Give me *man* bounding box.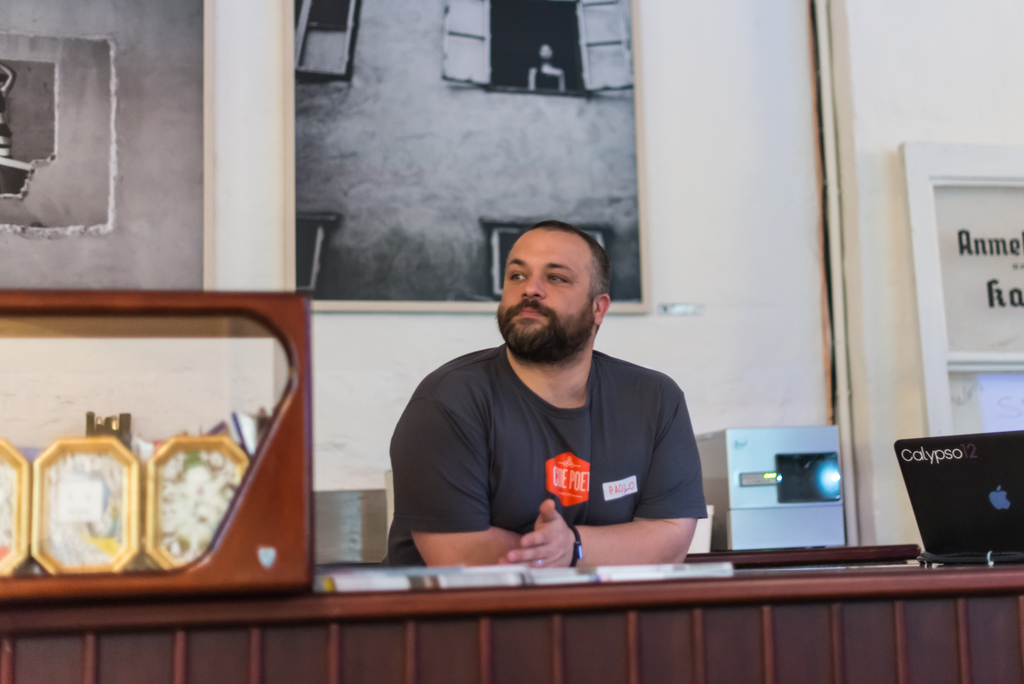
(381, 221, 714, 571).
